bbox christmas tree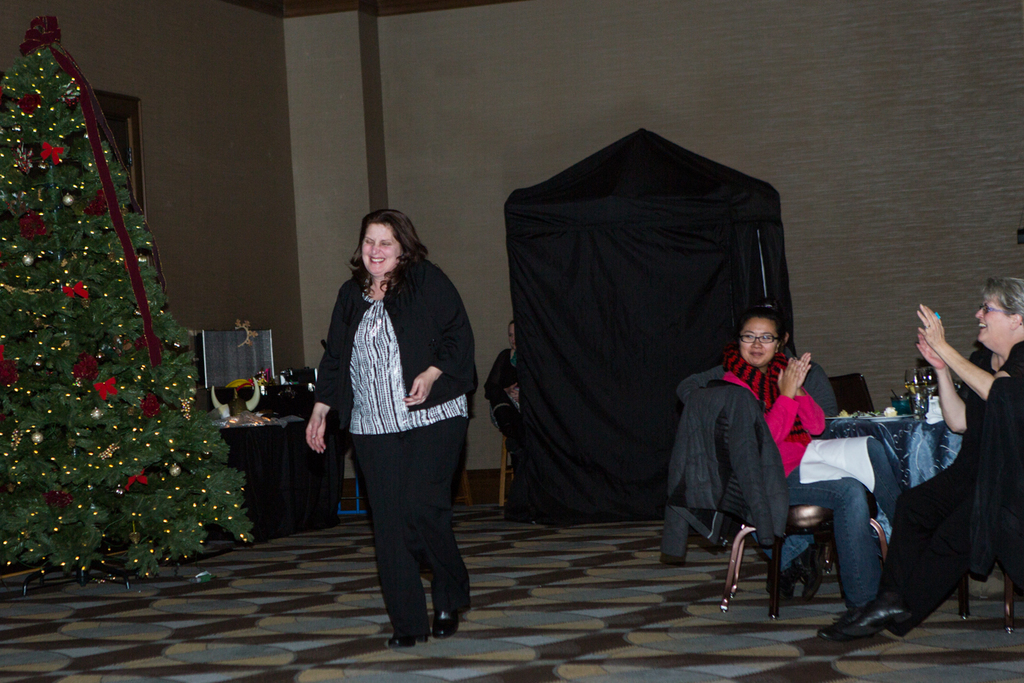
[x1=0, y1=1, x2=264, y2=589]
